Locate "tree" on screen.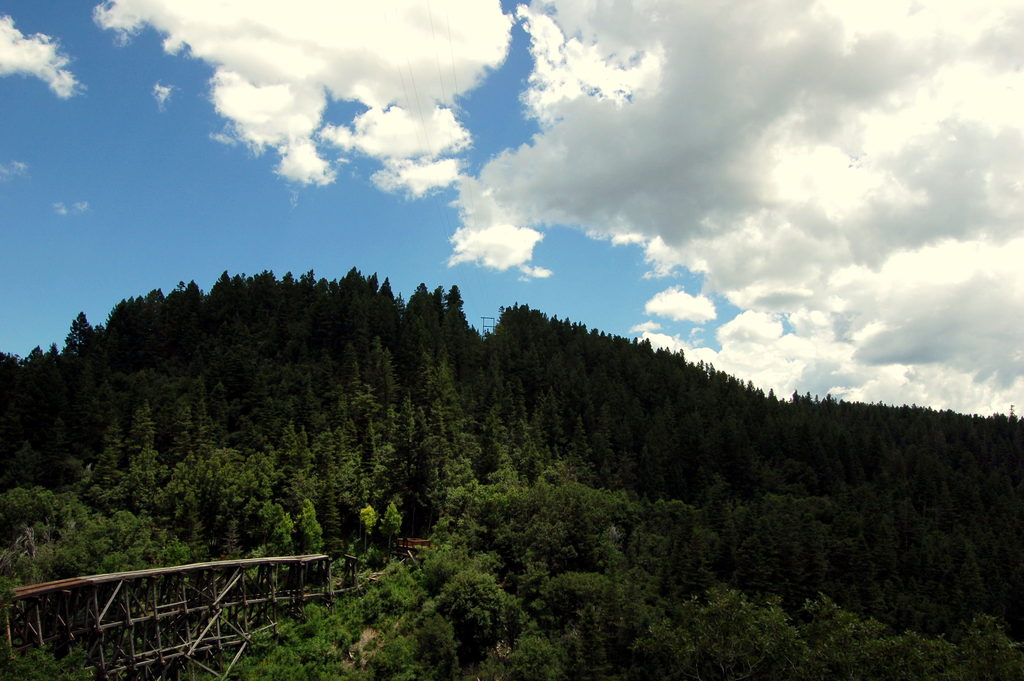
On screen at (0,261,1023,679).
